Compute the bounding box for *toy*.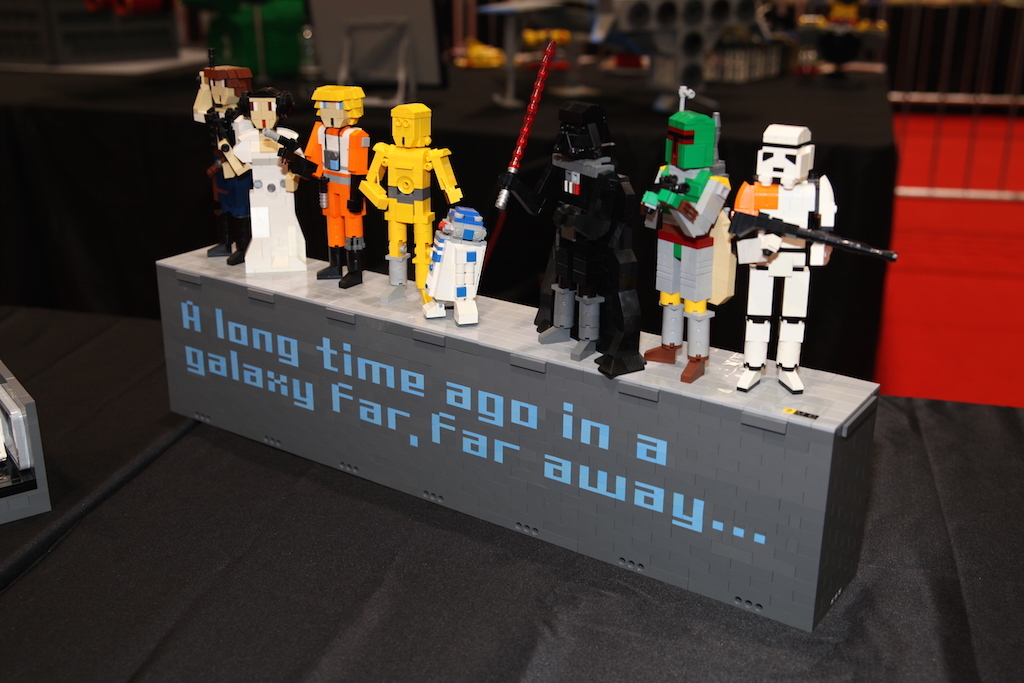
[480,42,649,386].
